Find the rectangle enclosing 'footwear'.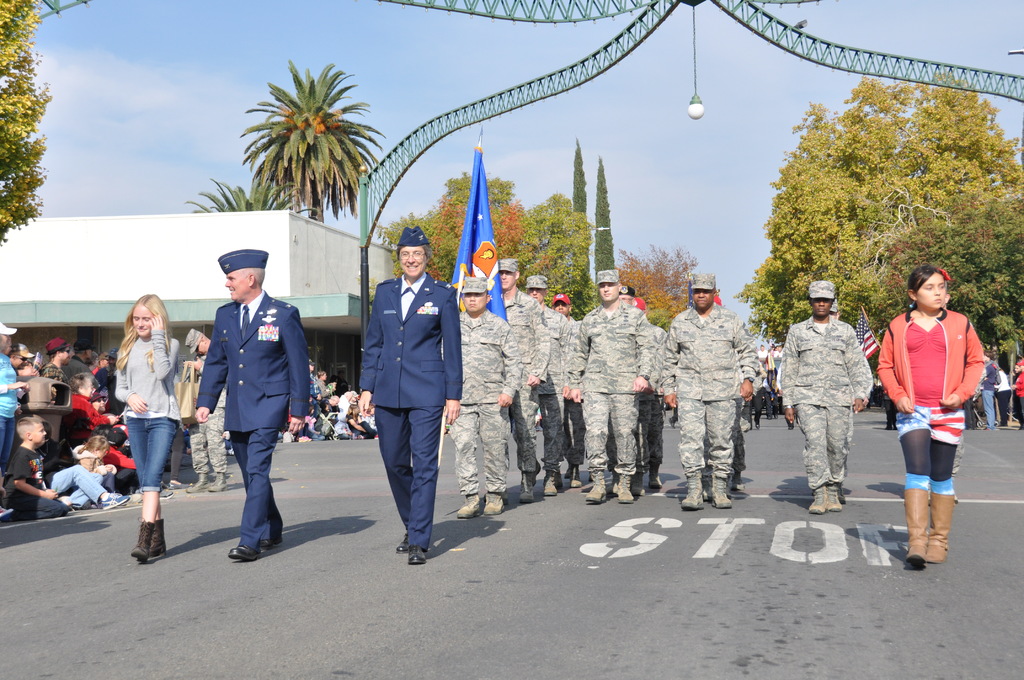
select_region(227, 540, 264, 562).
